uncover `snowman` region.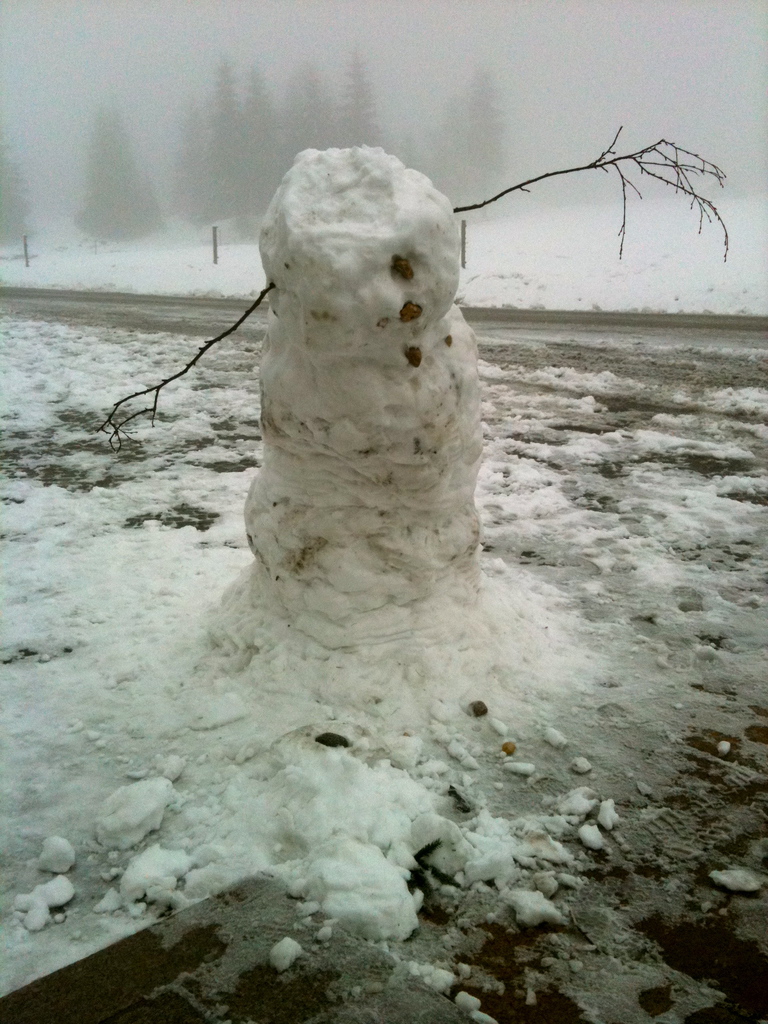
Uncovered: [x1=96, y1=122, x2=732, y2=639].
